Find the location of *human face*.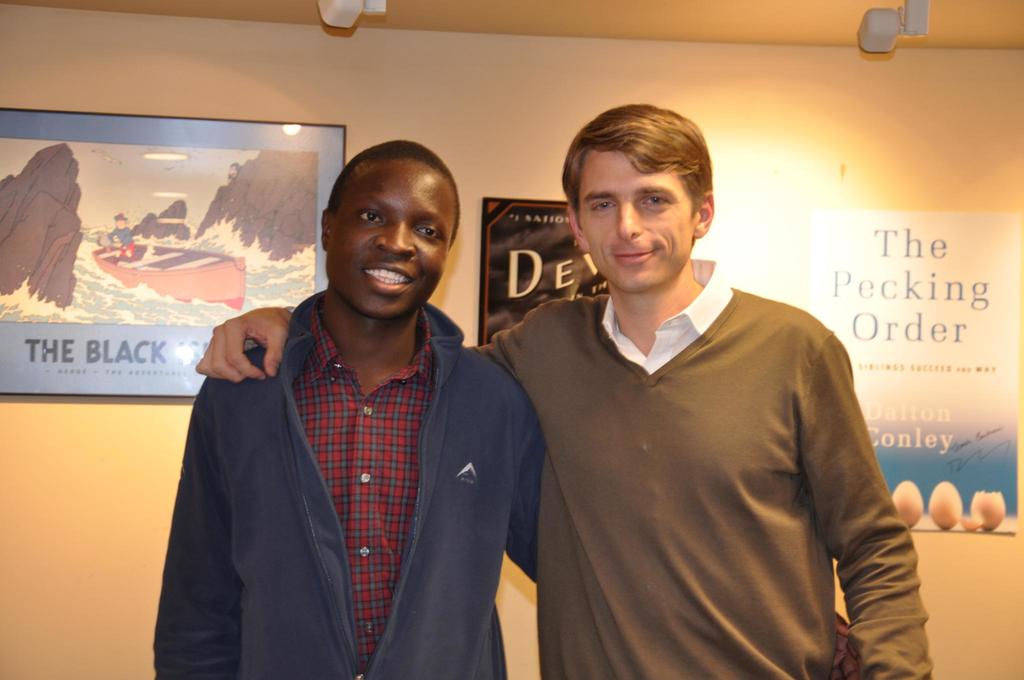
Location: [330, 166, 452, 320].
